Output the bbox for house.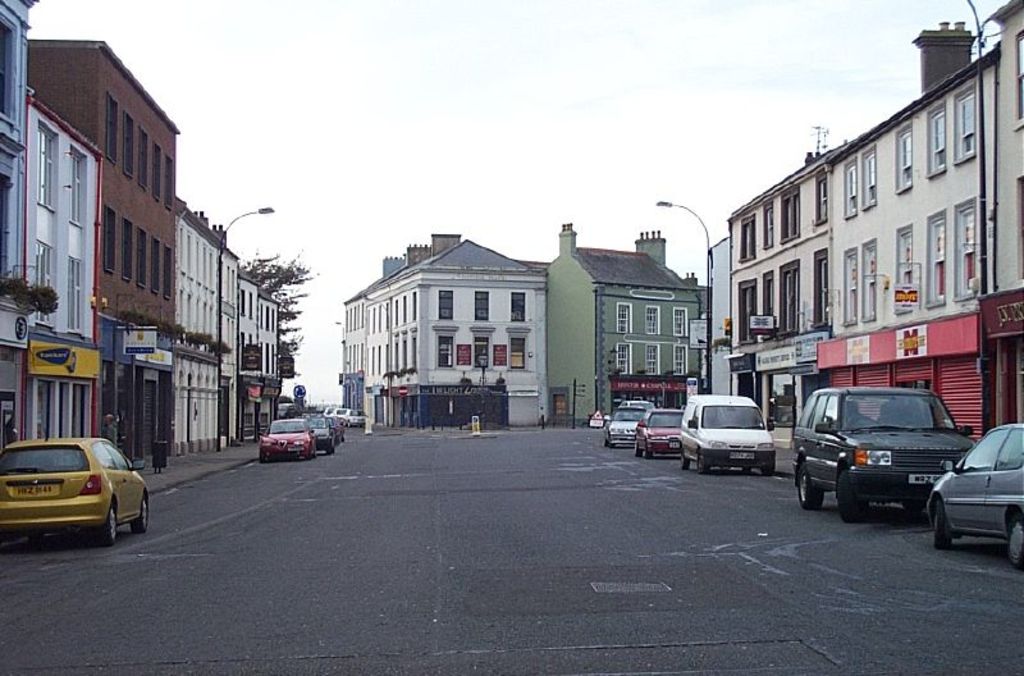
region(545, 218, 710, 426).
